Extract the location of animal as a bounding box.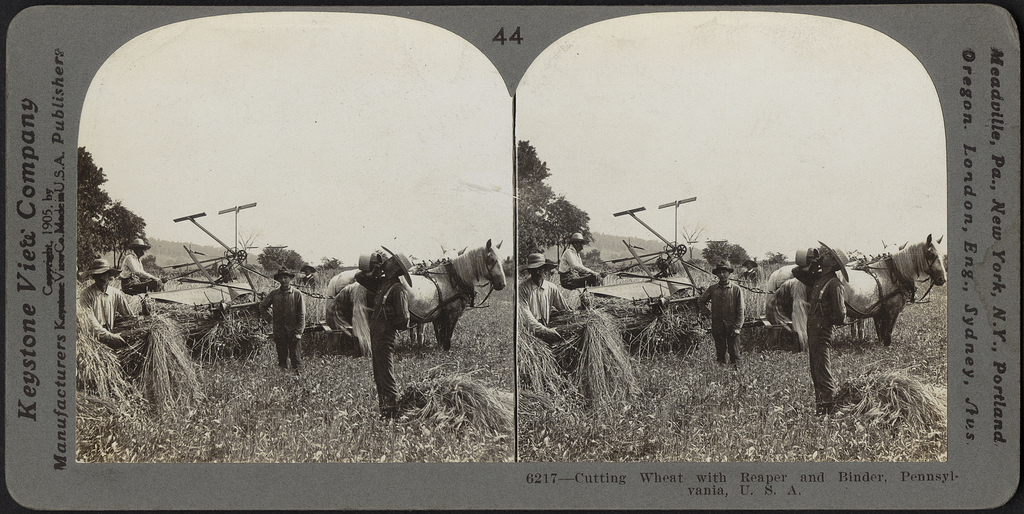
[773, 236, 908, 291].
